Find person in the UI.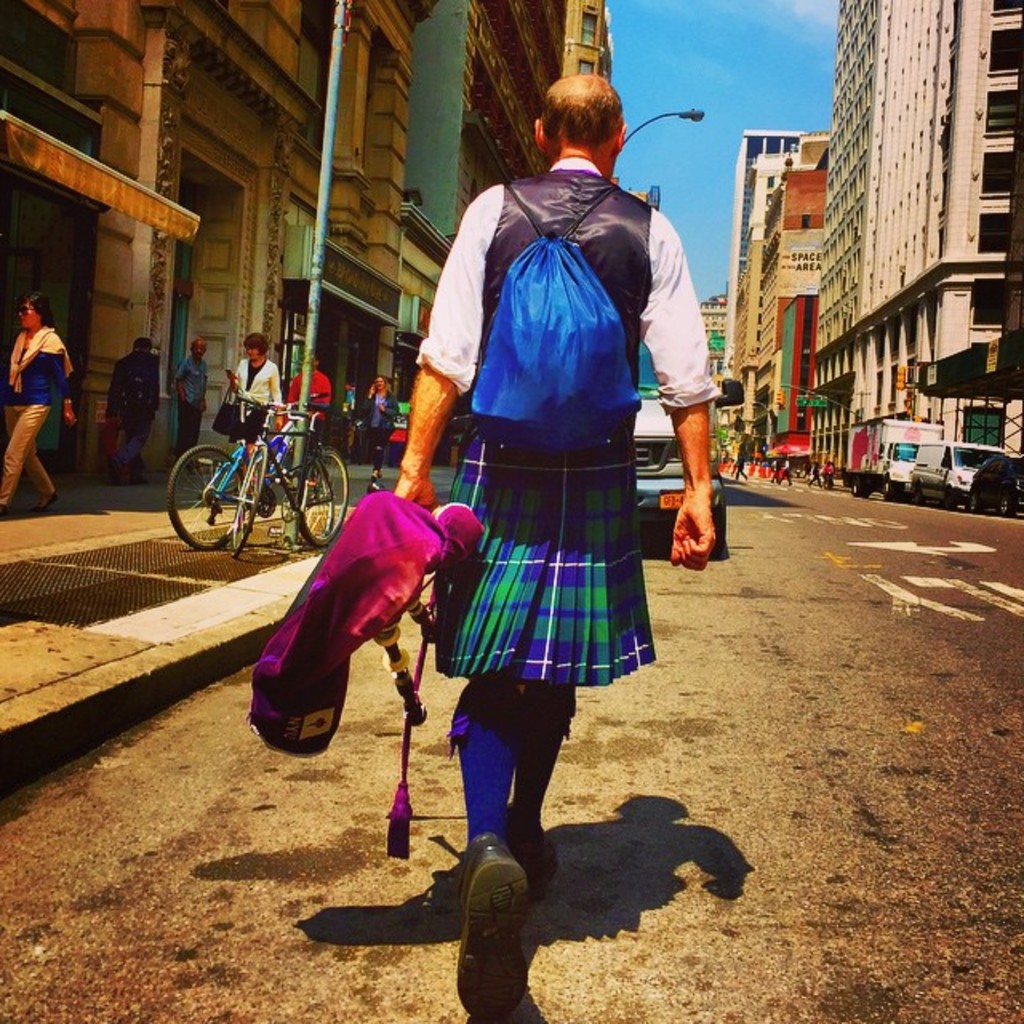
UI element at <bbox>176, 342, 208, 466</bbox>.
